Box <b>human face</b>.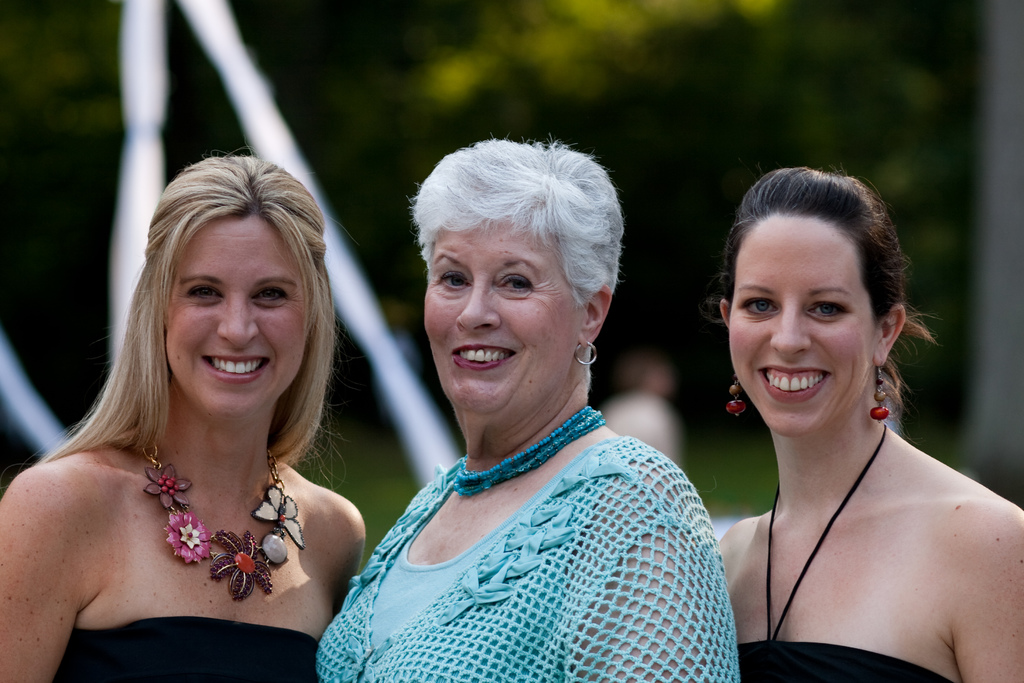
locate(726, 215, 874, 436).
